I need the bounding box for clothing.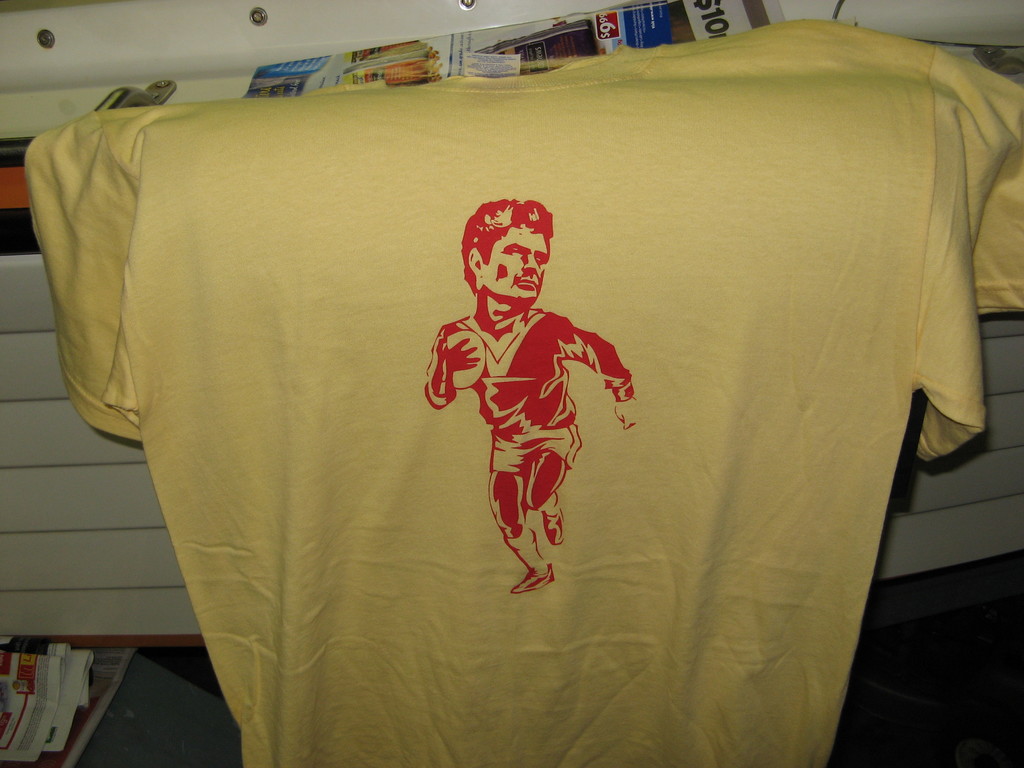
Here it is: bbox=(22, 13, 1023, 767).
